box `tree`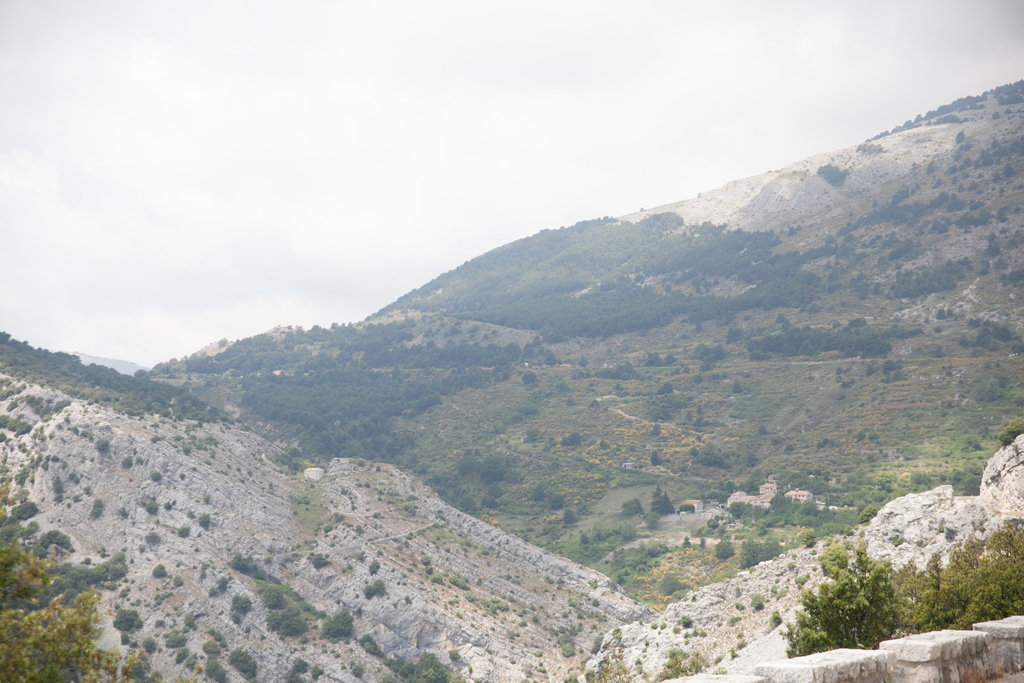
768 531 909 664
